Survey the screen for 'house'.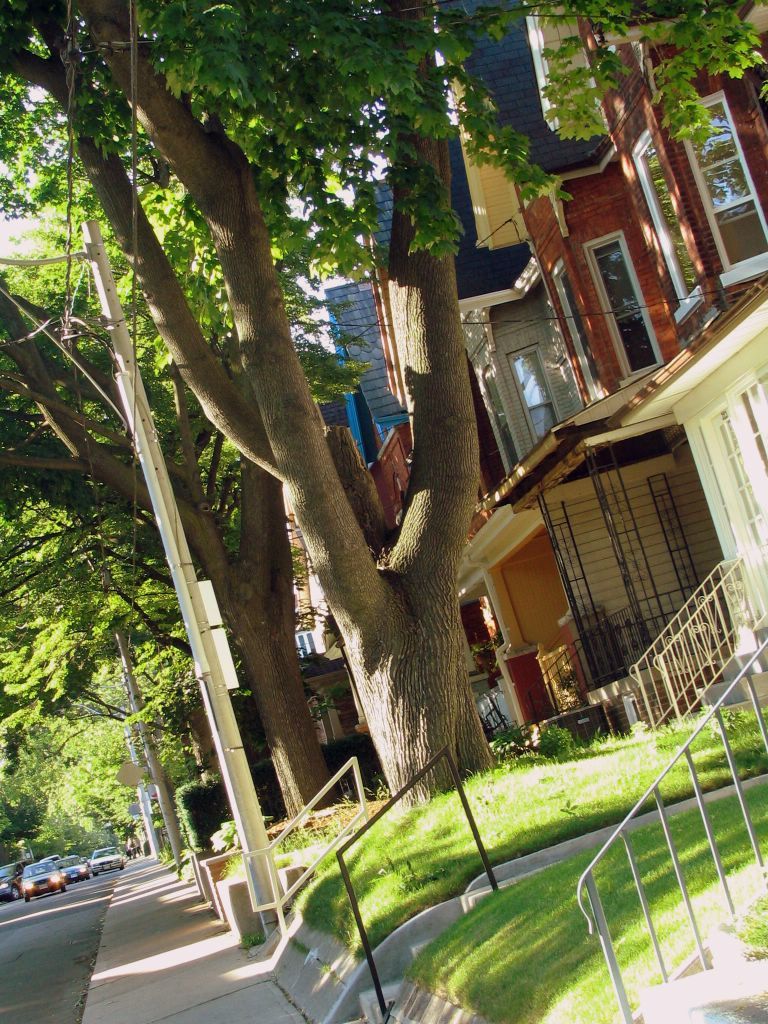
Survey found: 527,8,767,629.
